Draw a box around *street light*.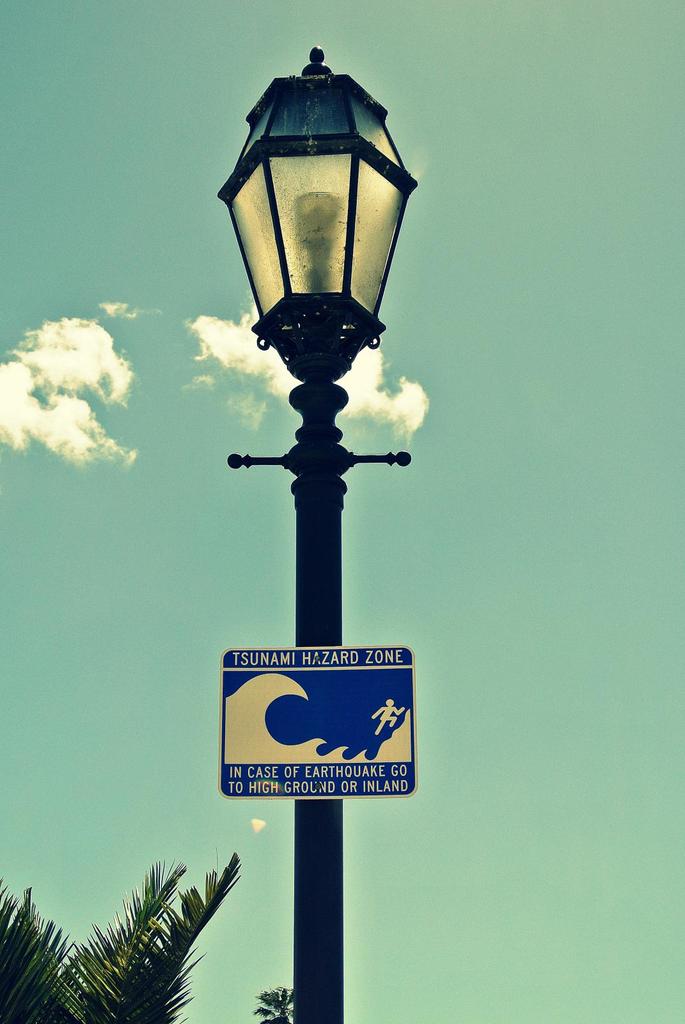
<box>216,44,415,1023</box>.
